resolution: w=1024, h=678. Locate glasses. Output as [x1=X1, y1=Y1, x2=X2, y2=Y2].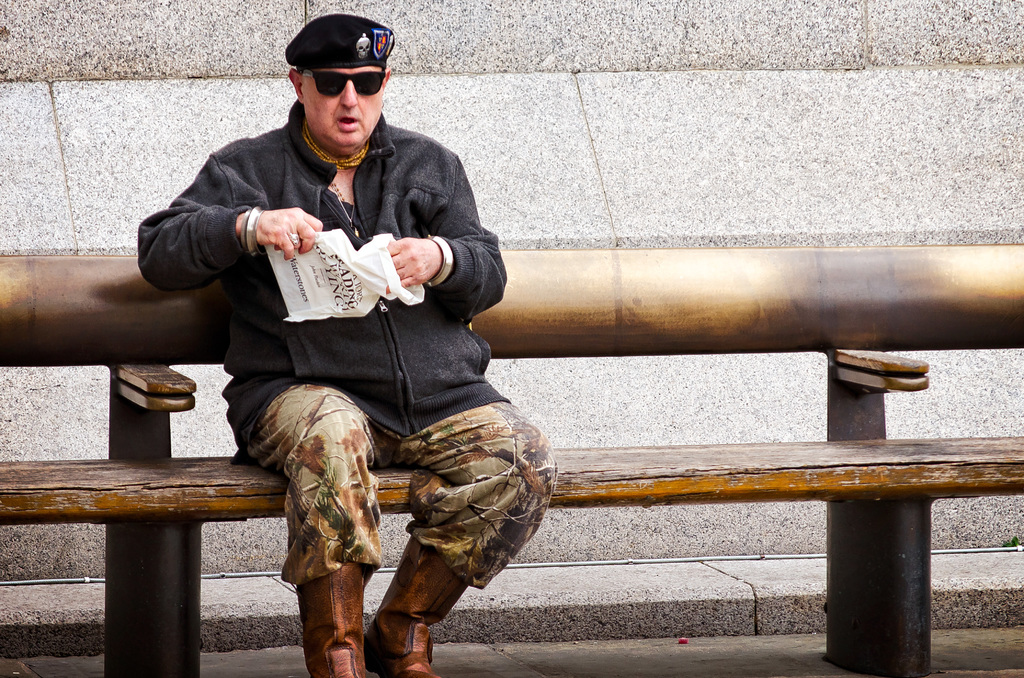
[x1=298, y1=66, x2=385, y2=99].
